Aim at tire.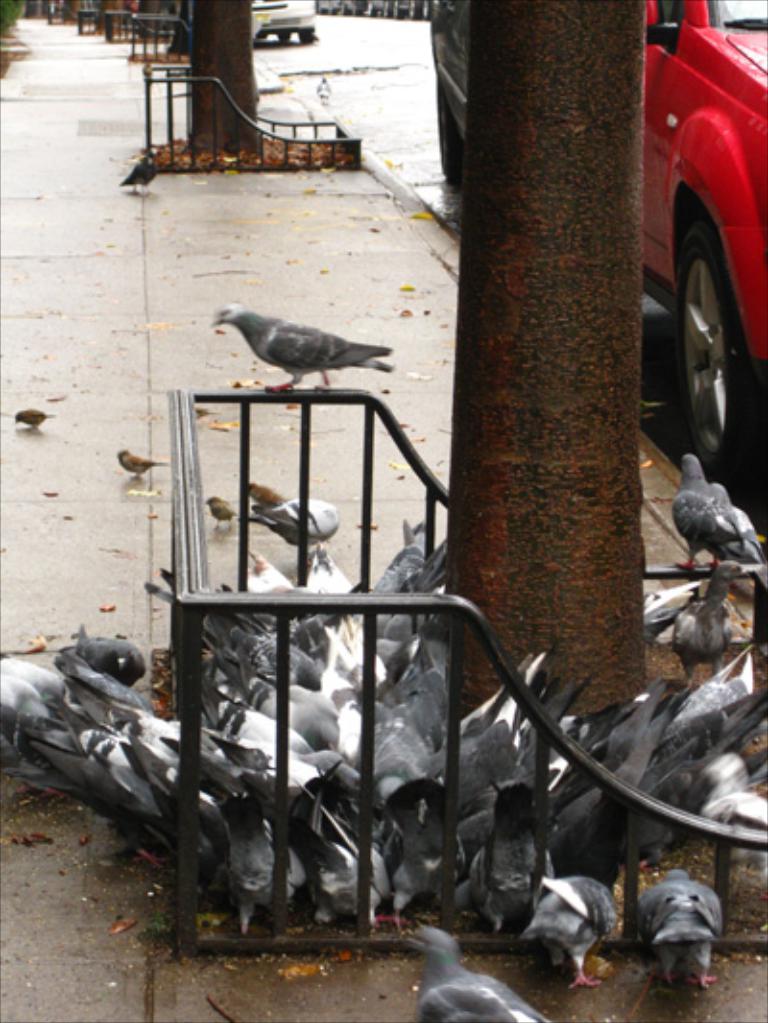
Aimed at left=422, top=2, right=432, bottom=21.
